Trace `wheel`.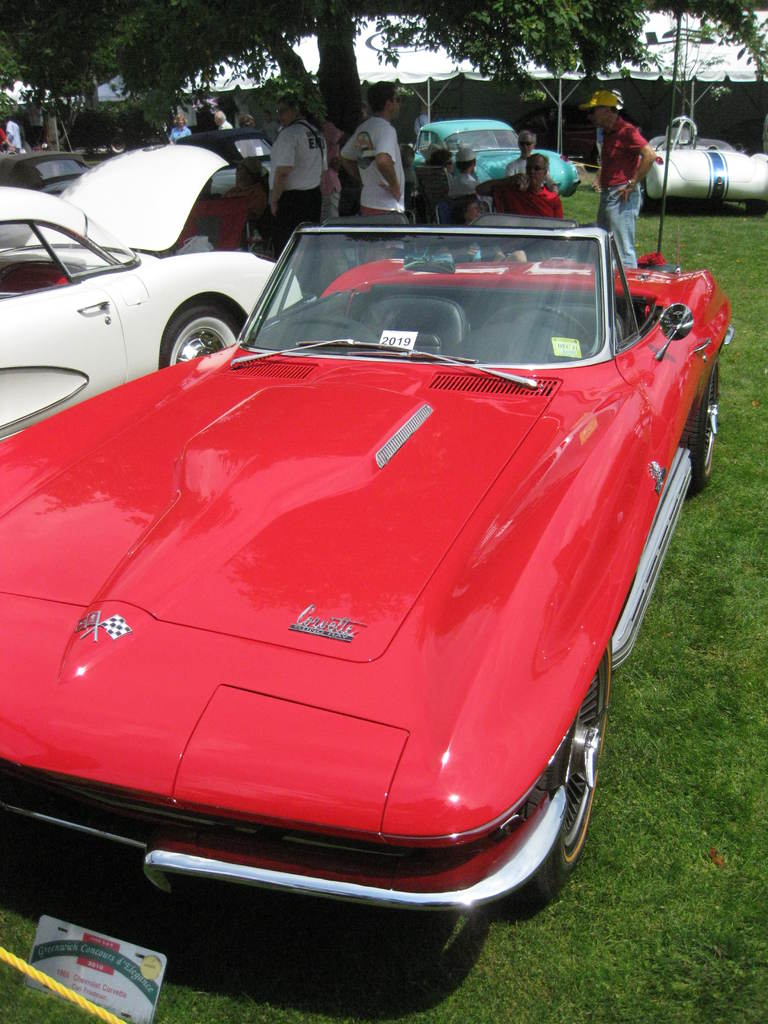
Traced to [left=677, top=355, right=717, bottom=491].
